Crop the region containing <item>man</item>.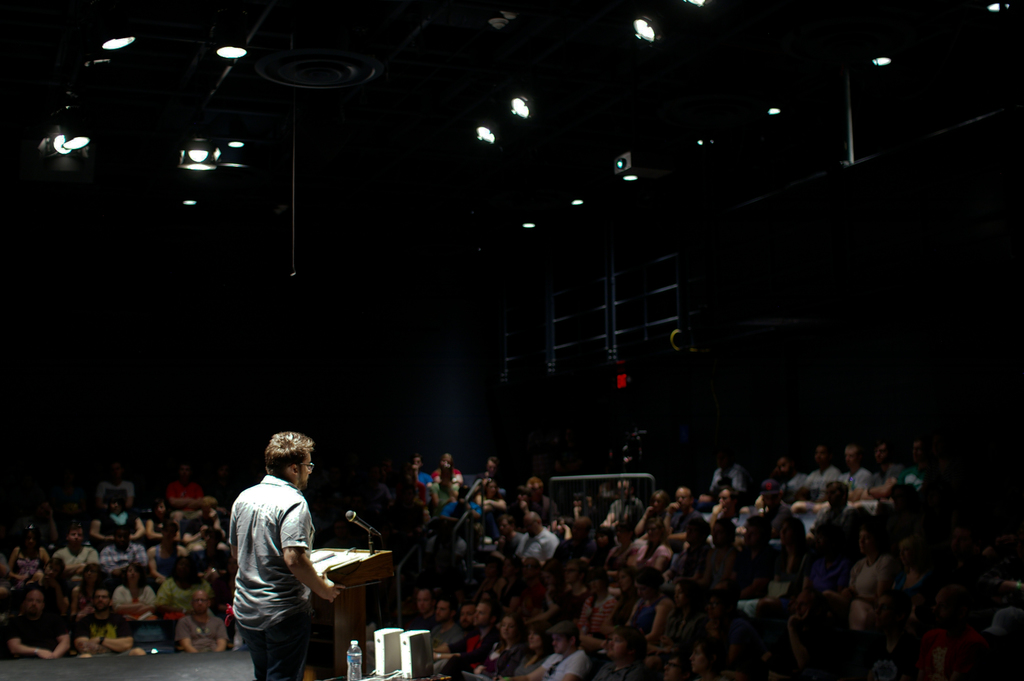
Crop region: l=771, t=457, r=806, b=490.
